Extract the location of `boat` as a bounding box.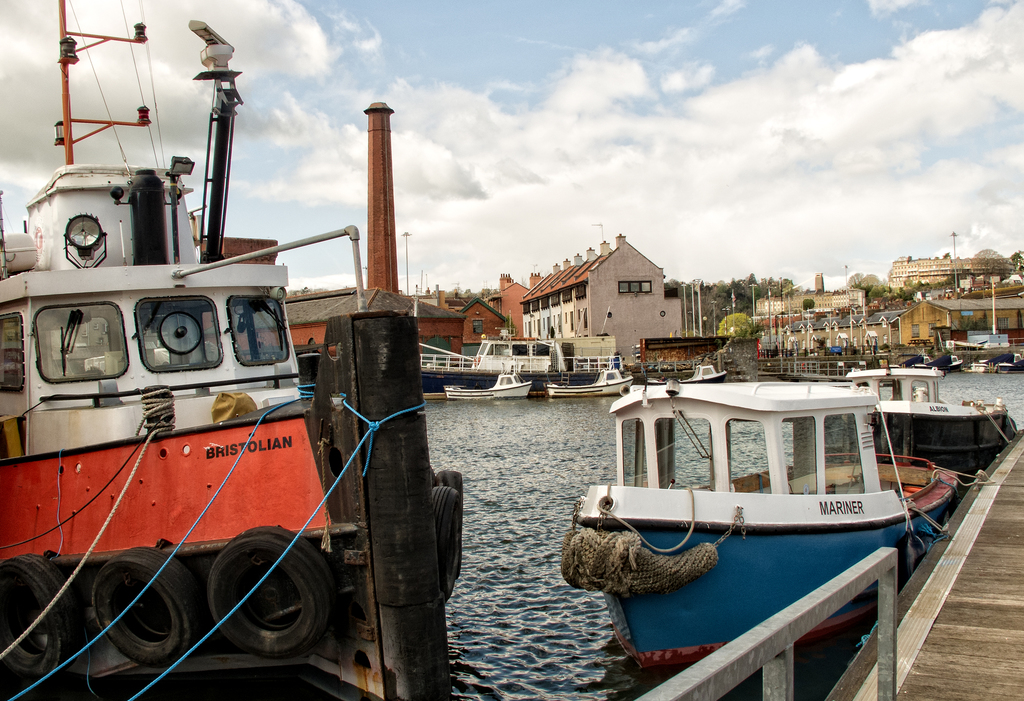
l=0, t=0, r=467, b=700.
